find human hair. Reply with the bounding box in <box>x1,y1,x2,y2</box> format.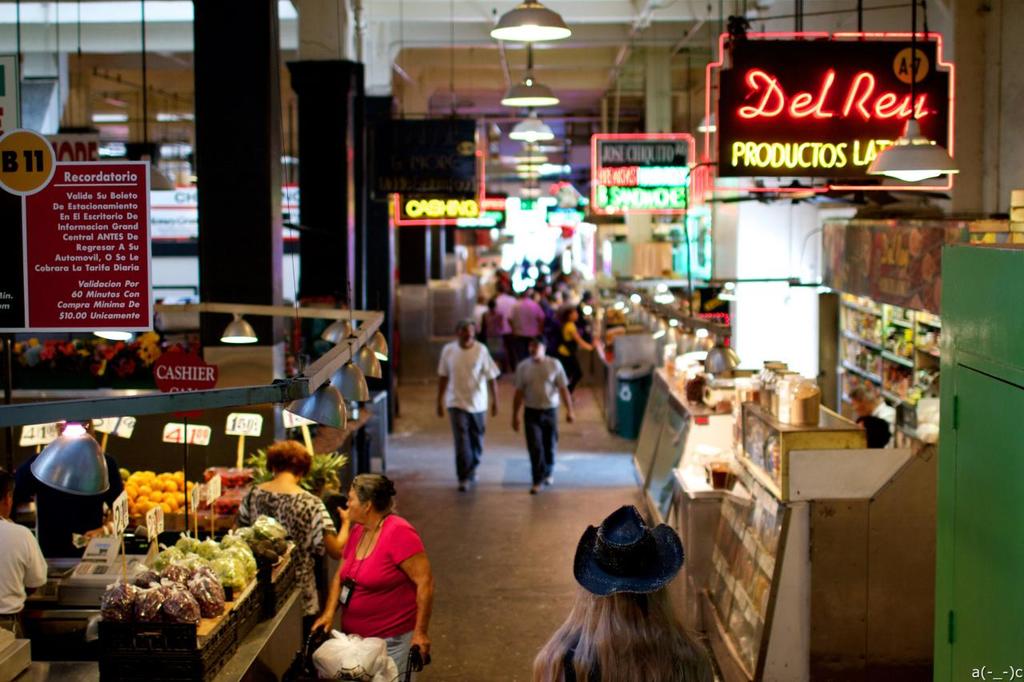
<box>352,473,397,517</box>.
